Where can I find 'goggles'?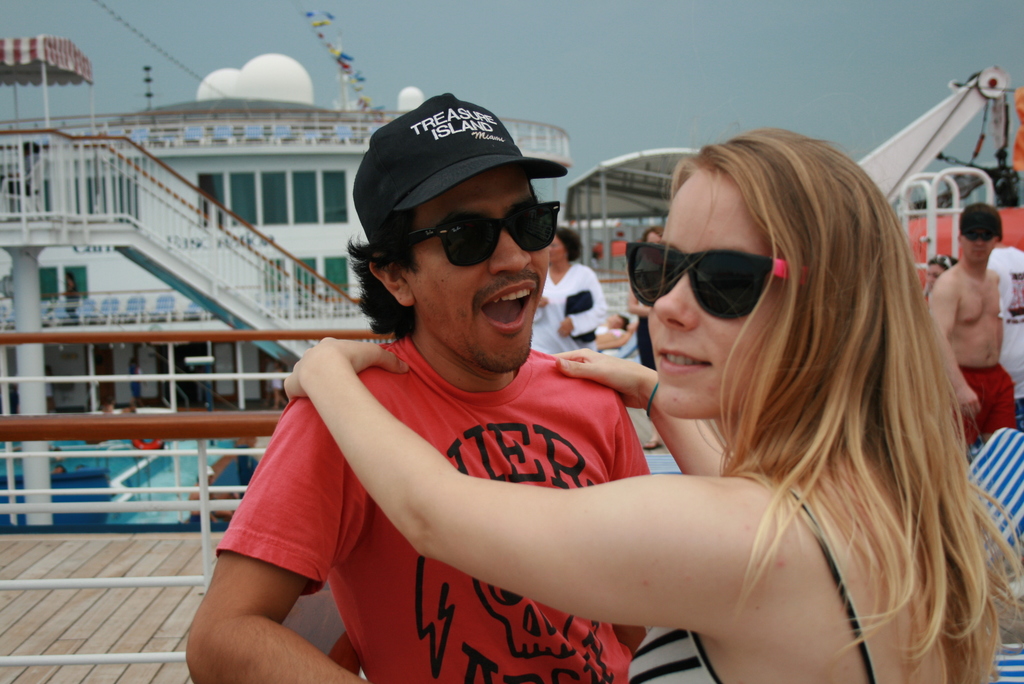
You can find it at [623, 240, 824, 331].
